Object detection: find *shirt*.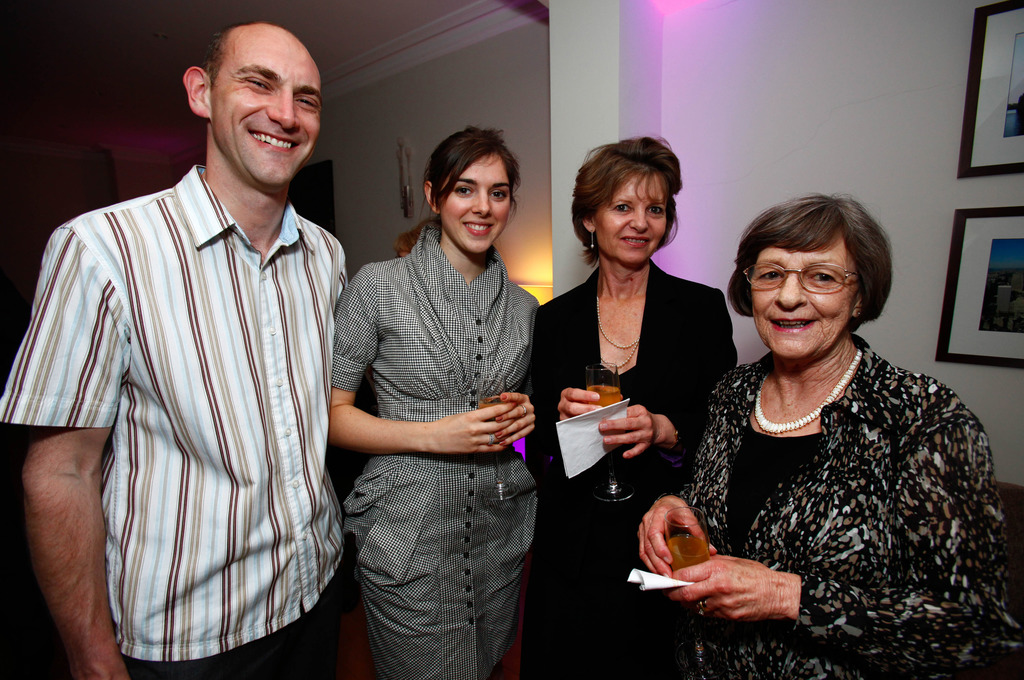
<box>0,148,355,661</box>.
